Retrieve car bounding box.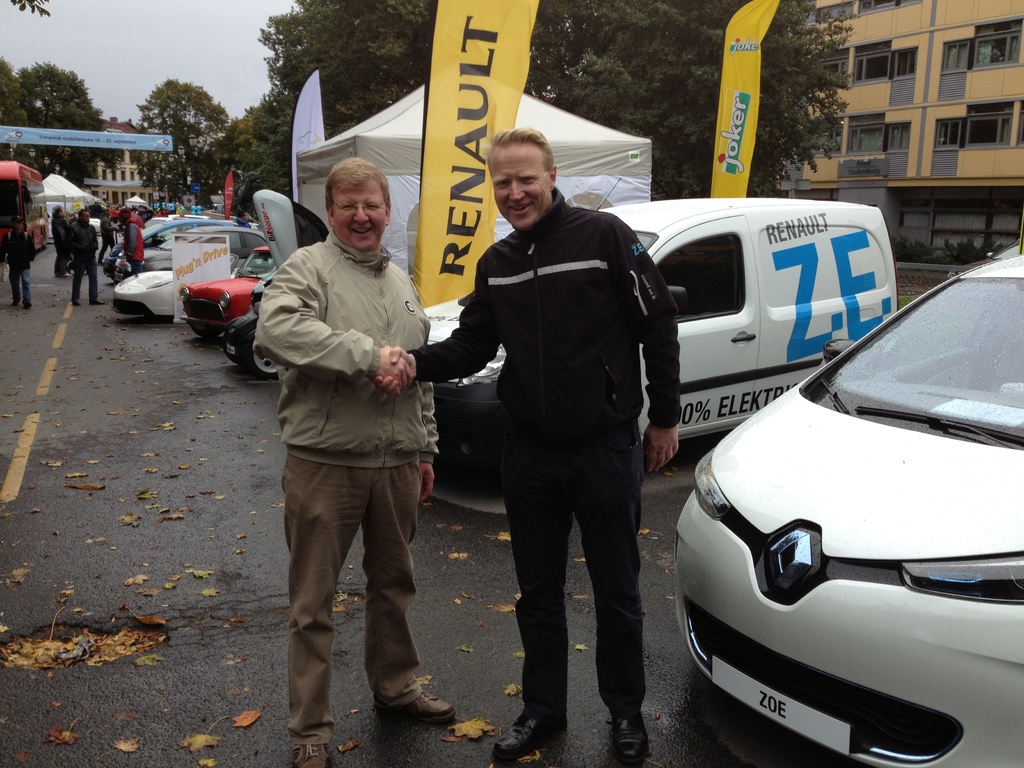
Bounding box: box=[672, 259, 1023, 767].
